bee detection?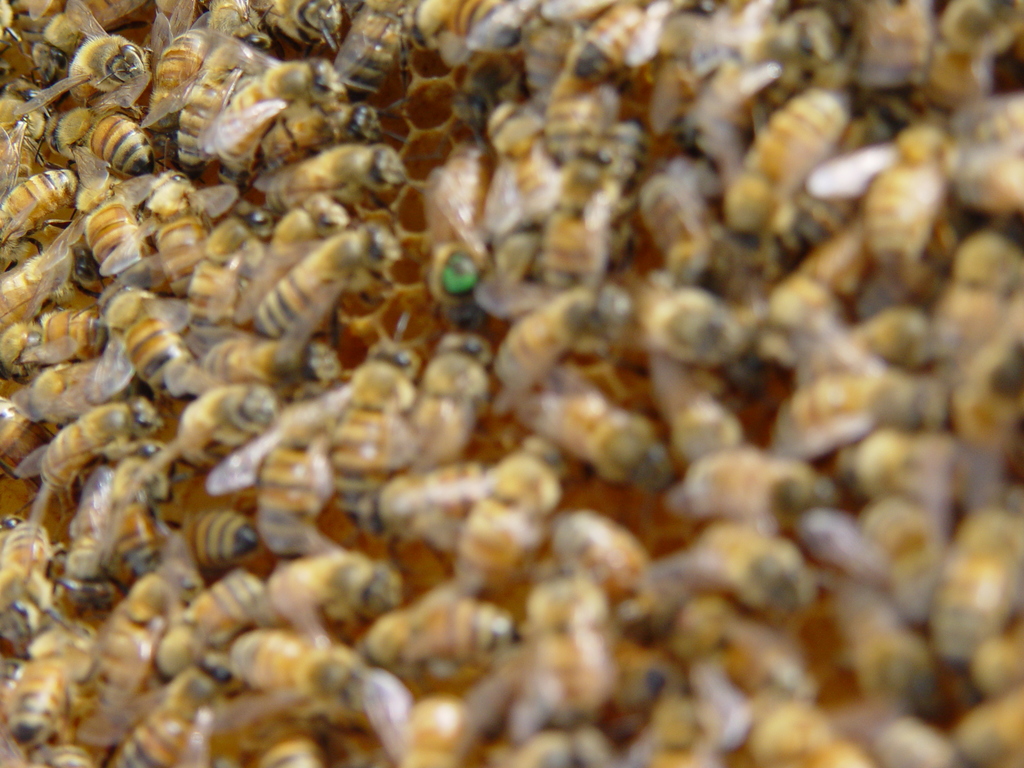
bbox=[259, 134, 413, 218]
